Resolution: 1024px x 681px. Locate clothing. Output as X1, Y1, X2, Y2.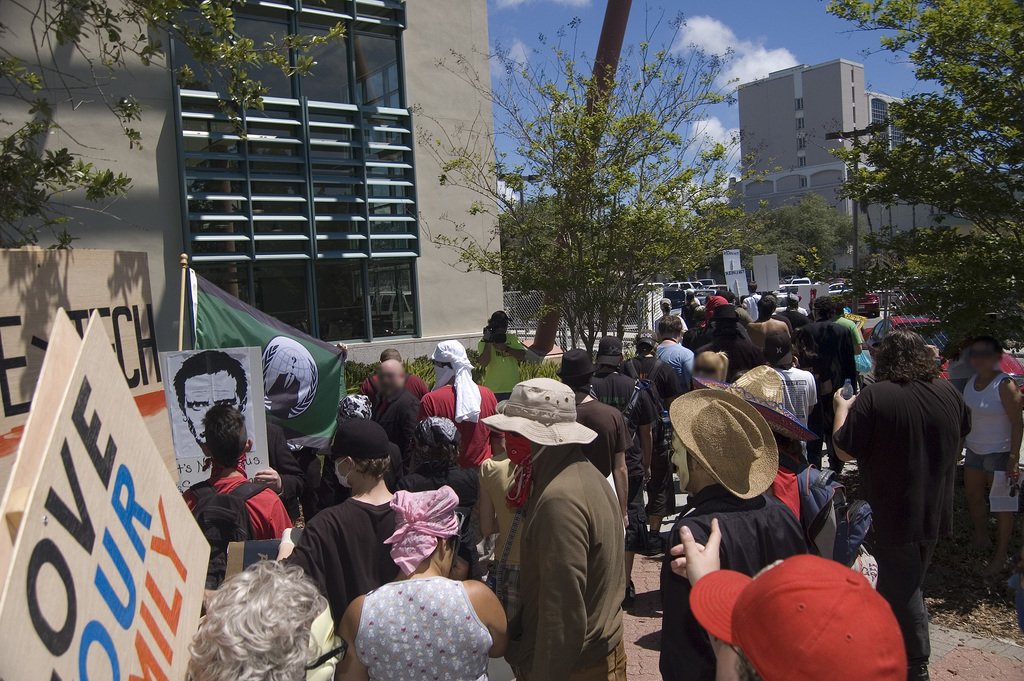
623, 358, 687, 394.
